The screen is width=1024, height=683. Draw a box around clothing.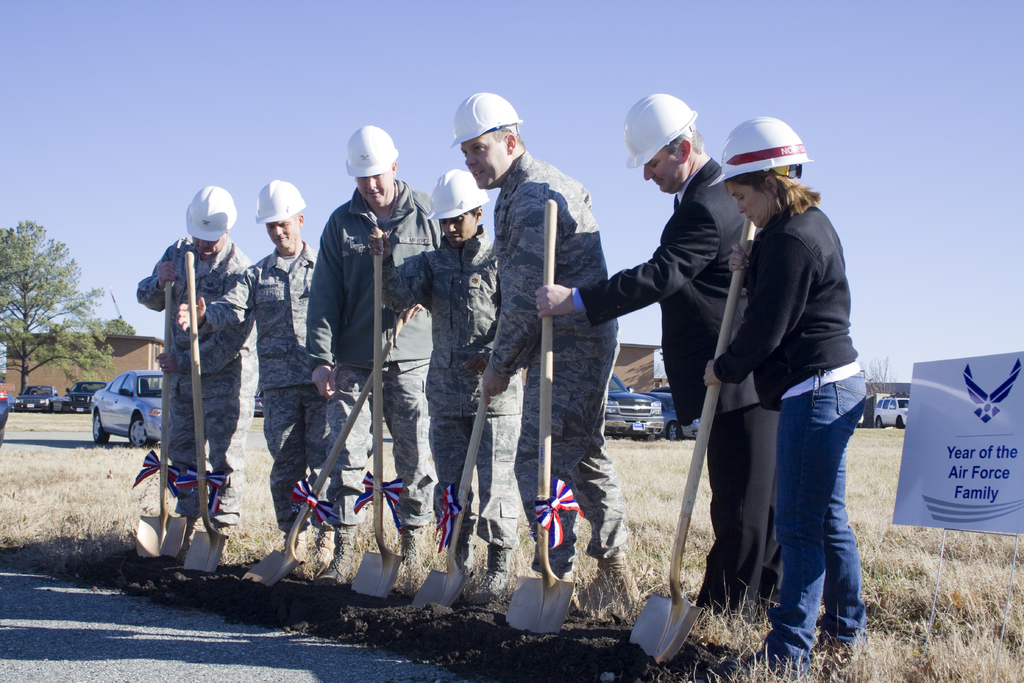
select_region(246, 240, 319, 391).
